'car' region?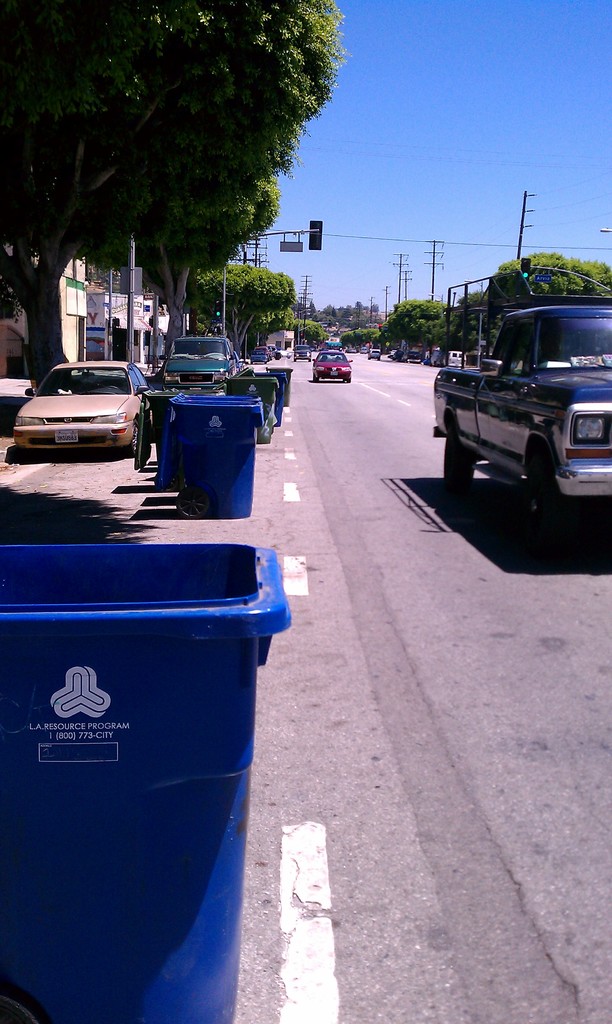
rect(162, 333, 239, 384)
